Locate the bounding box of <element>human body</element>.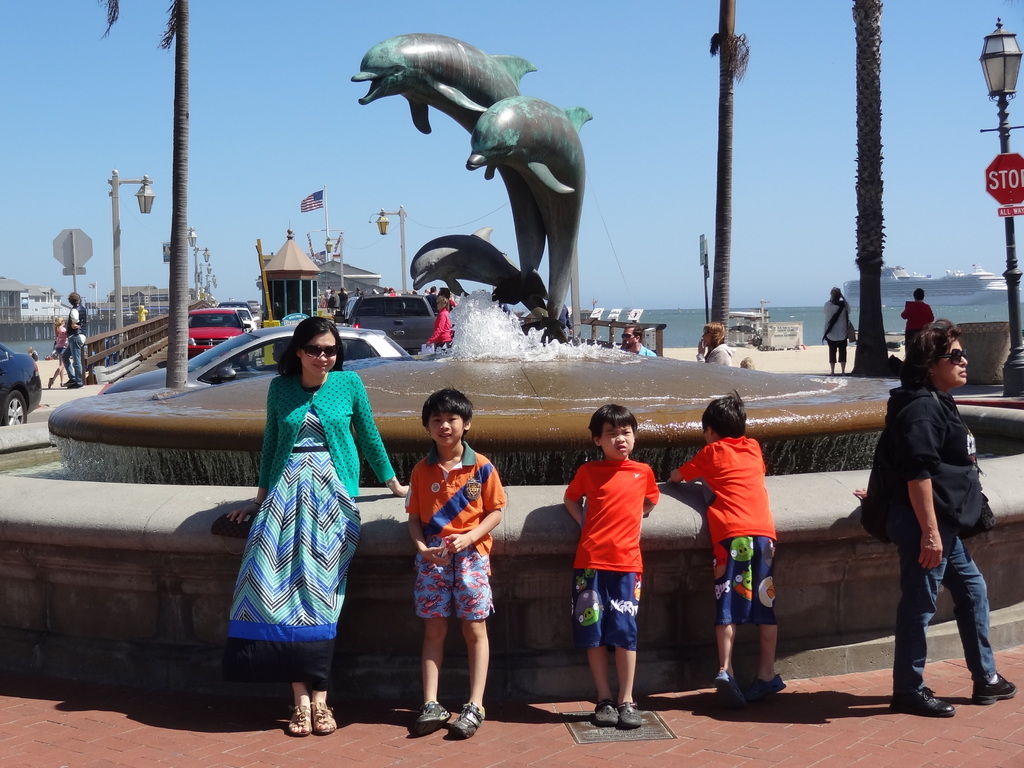
Bounding box: locate(694, 317, 739, 383).
